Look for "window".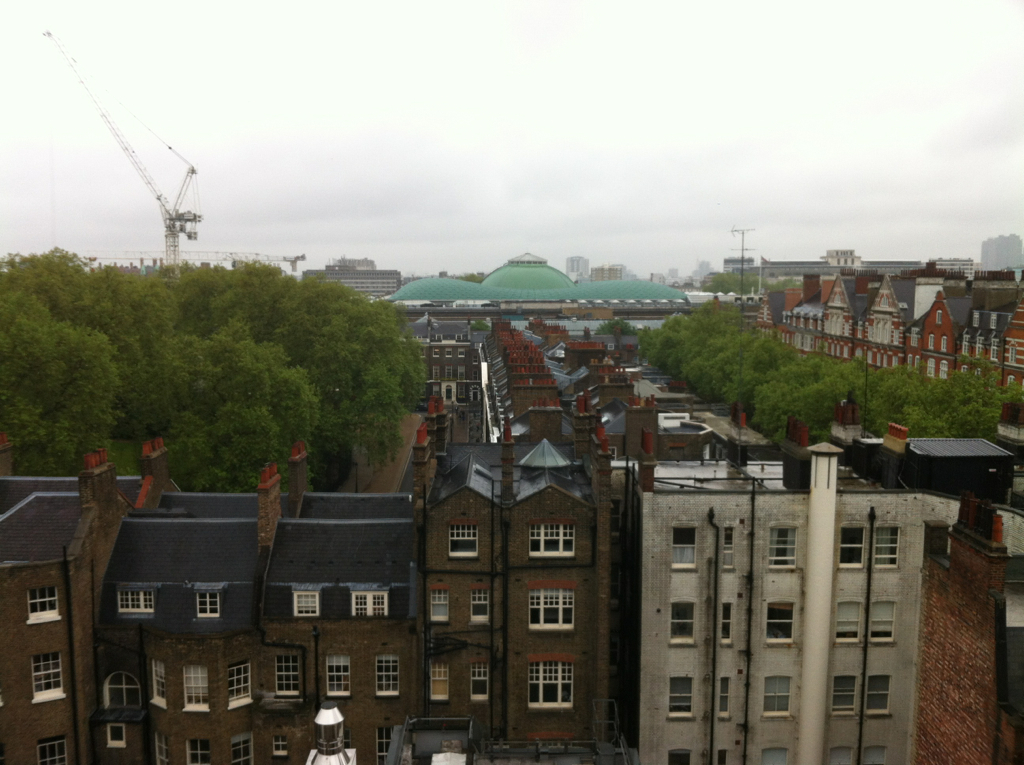
Found: [x1=868, y1=747, x2=881, y2=764].
